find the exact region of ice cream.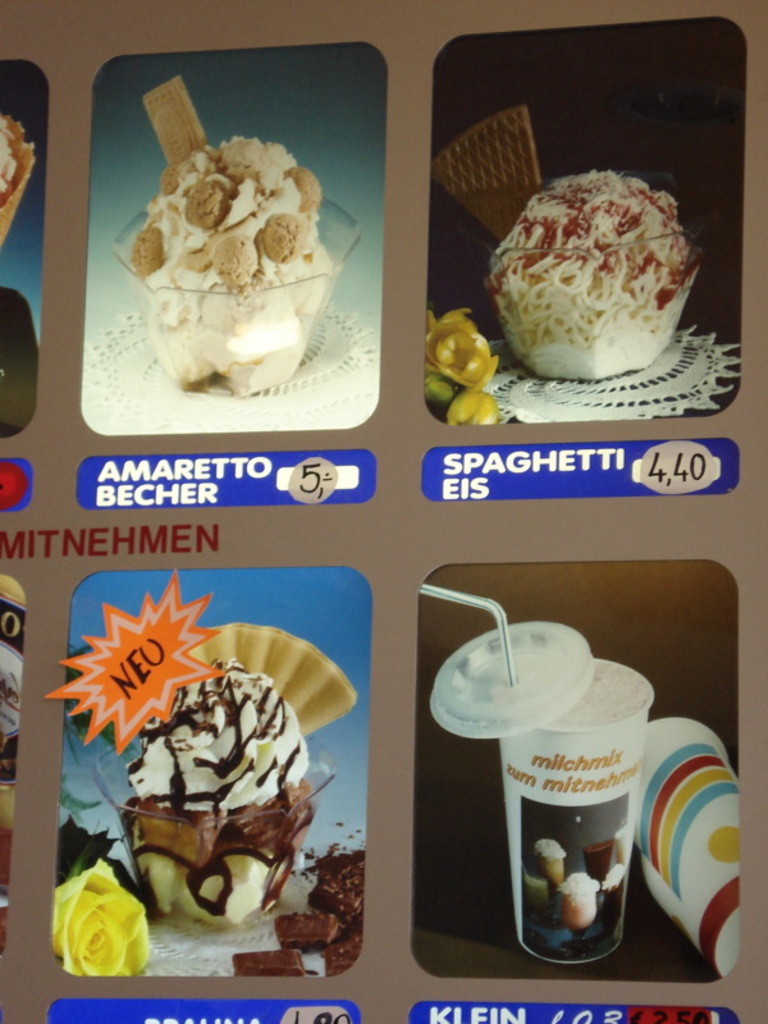
Exact region: x1=484 y1=168 x2=705 y2=379.
